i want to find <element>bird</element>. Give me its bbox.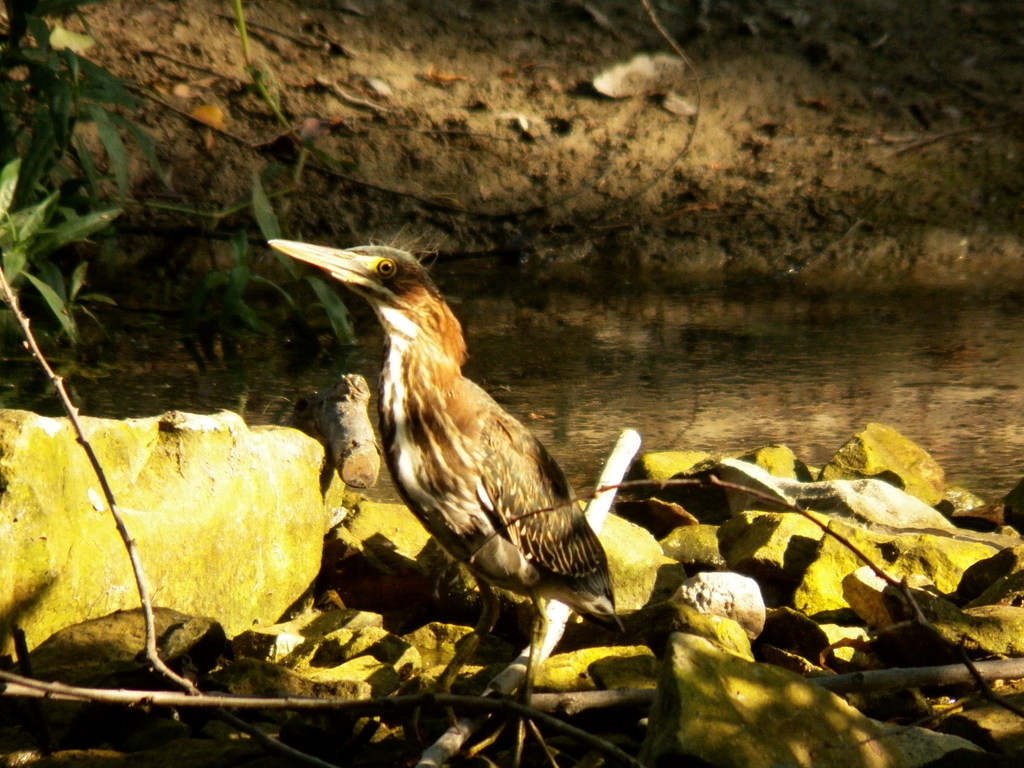
rect(253, 225, 640, 685).
